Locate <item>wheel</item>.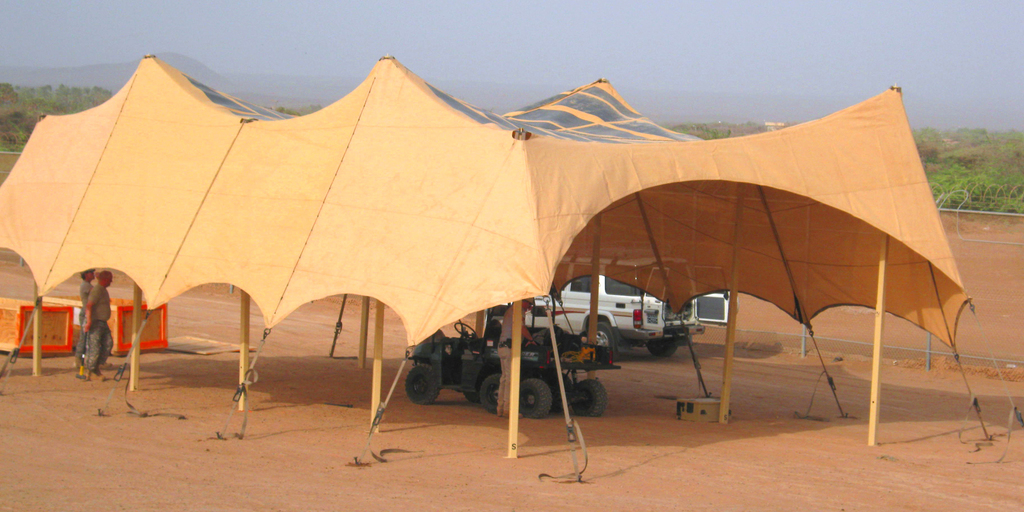
Bounding box: 575/382/603/419.
